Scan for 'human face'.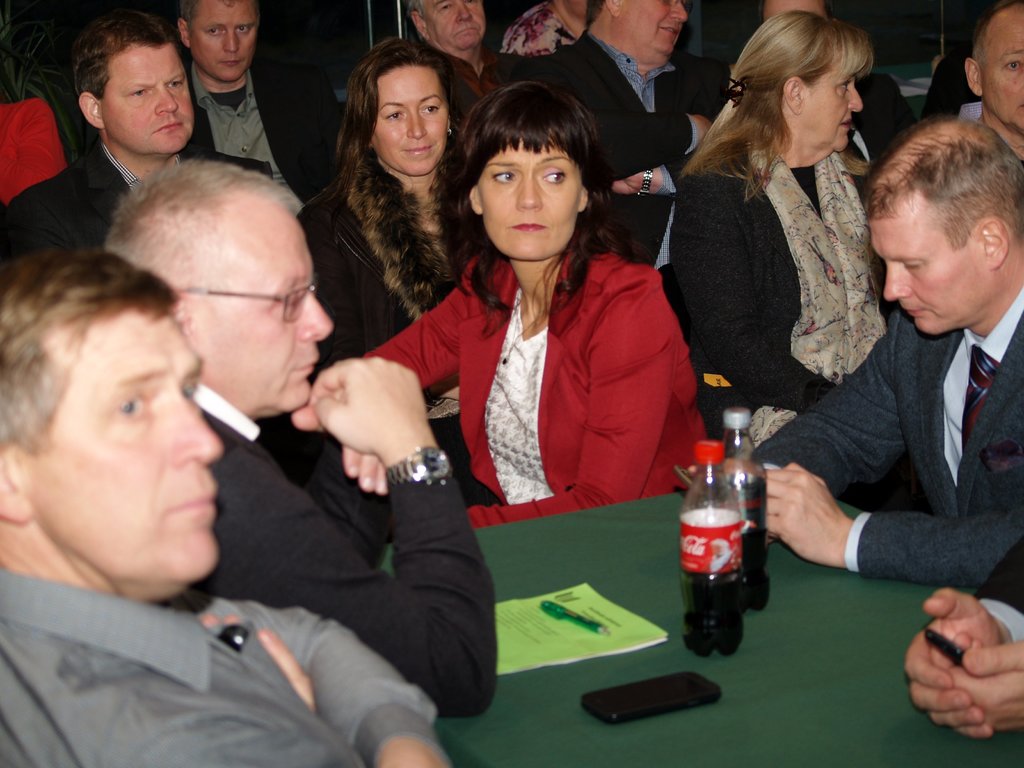
Scan result: 415,0,490,49.
